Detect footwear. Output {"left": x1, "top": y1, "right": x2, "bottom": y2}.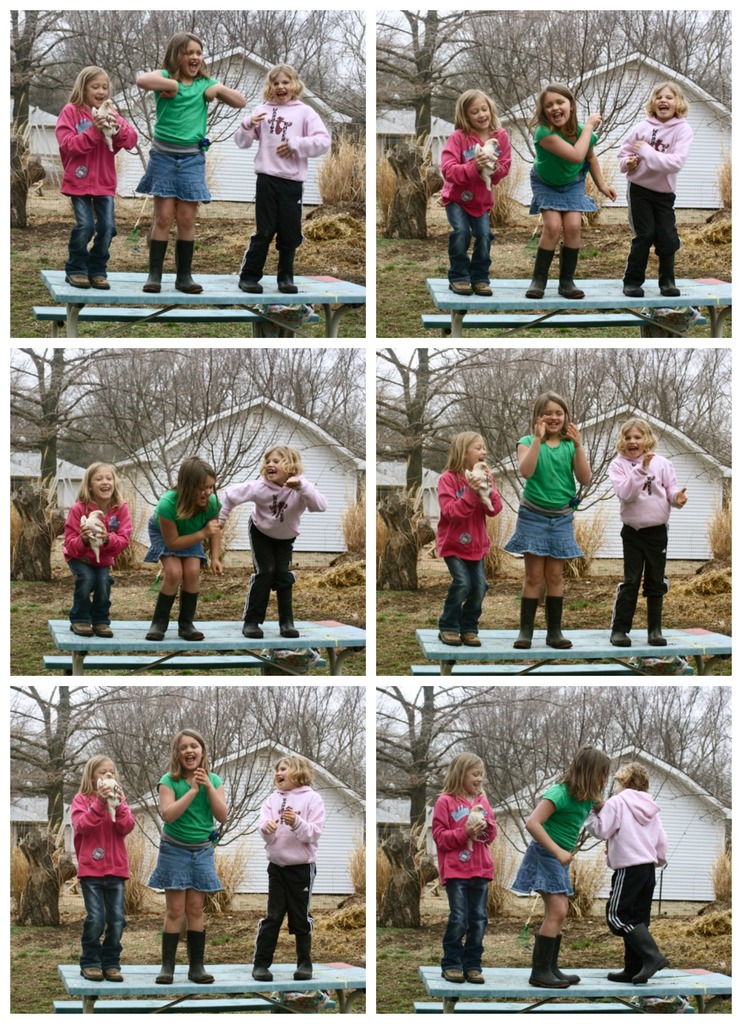
{"left": 79, "top": 965, "right": 100, "bottom": 981}.
